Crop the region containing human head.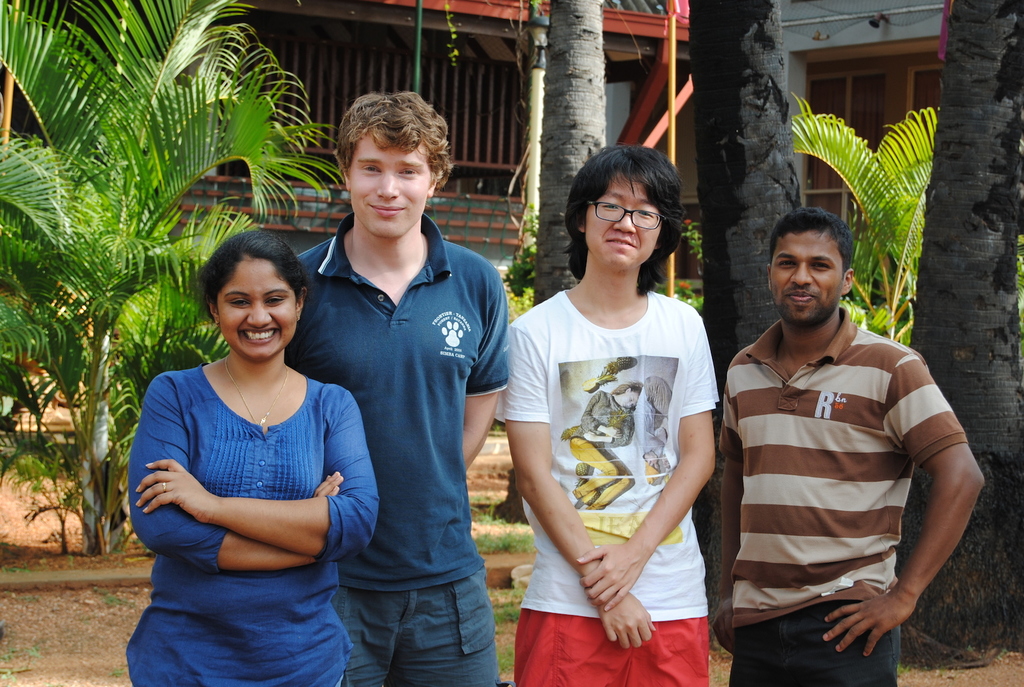
Crop region: pyautogui.locateOnScreen(195, 226, 311, 364).
